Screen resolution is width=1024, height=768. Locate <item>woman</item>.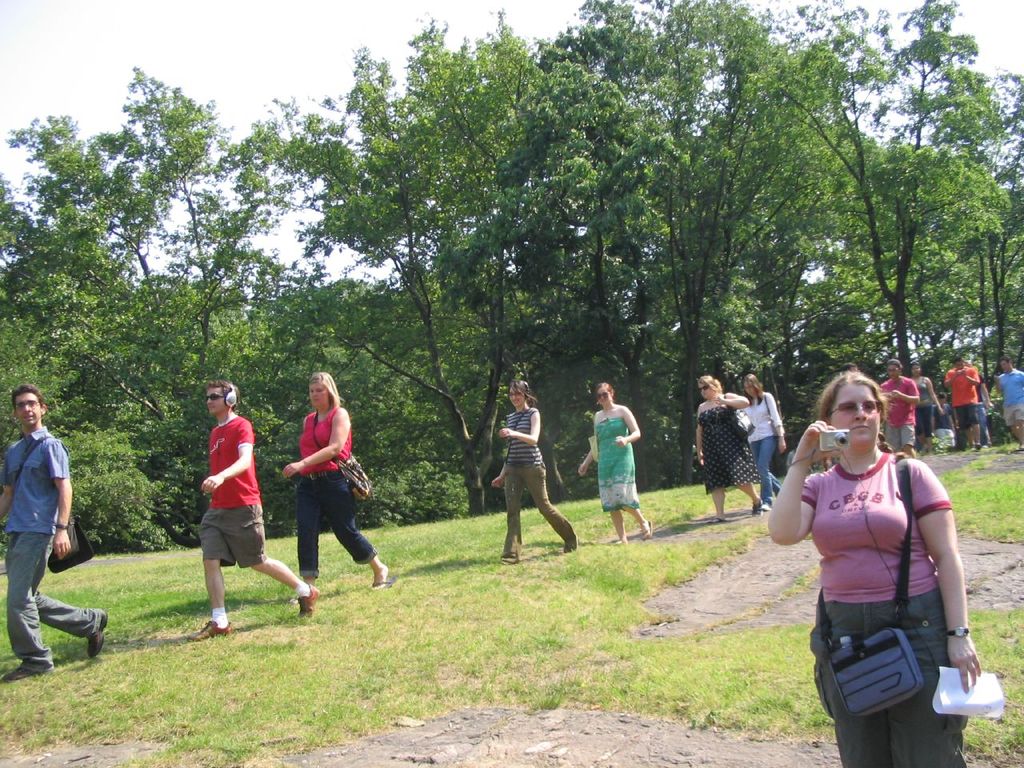
bbox=[689, 377, 761, 522].
